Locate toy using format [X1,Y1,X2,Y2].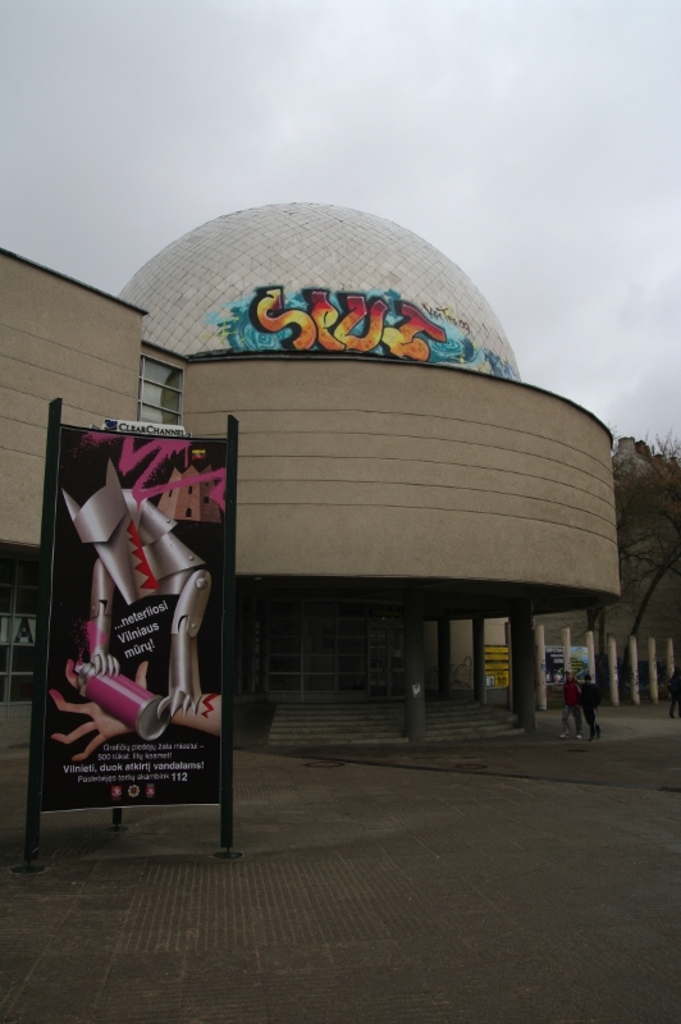
[56,461,214,716].
